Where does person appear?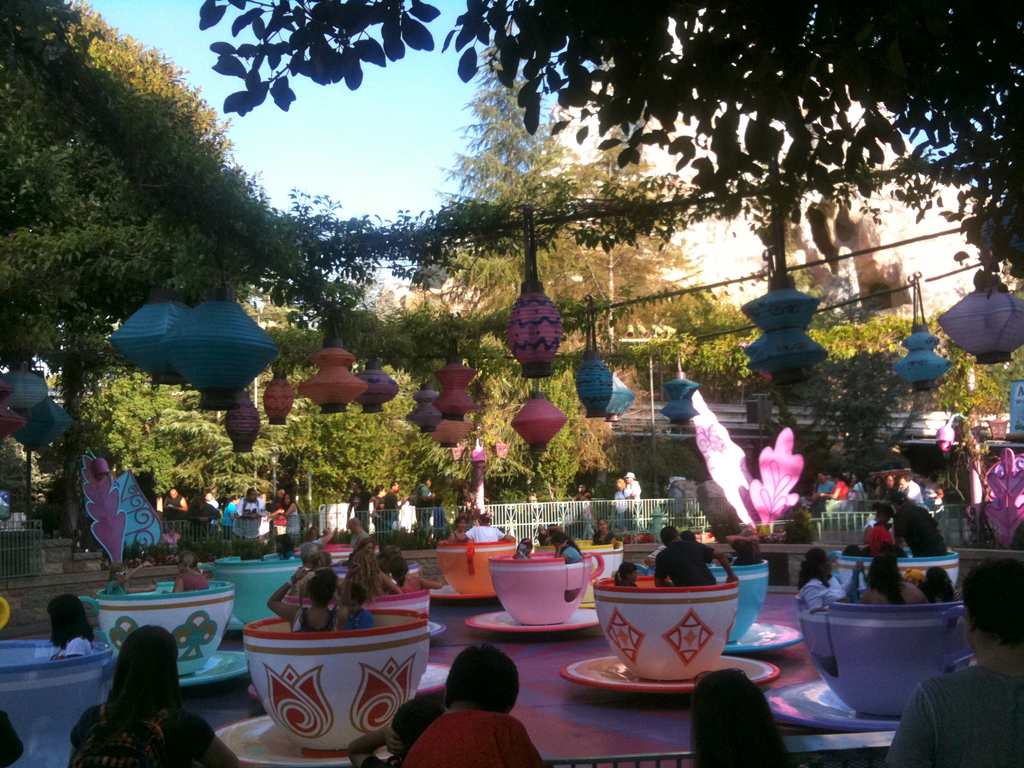
Appears at locate(908, 560, 958, 600).
